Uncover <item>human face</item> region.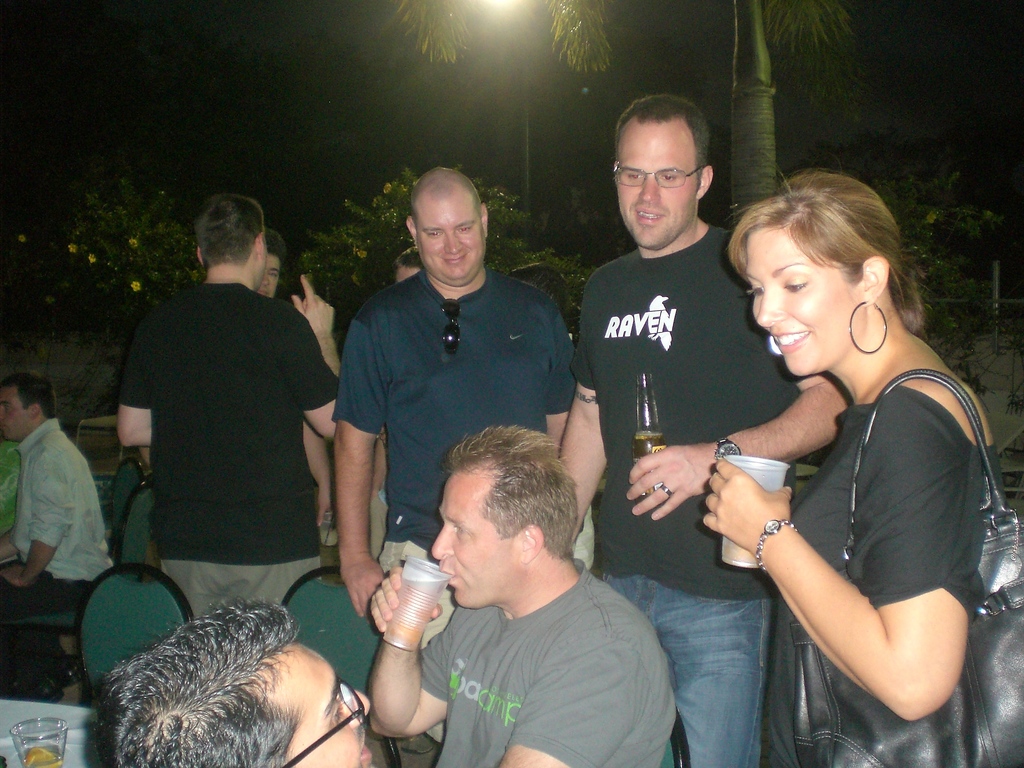
Uncovered: Rect(420, 186, 487, 281).
